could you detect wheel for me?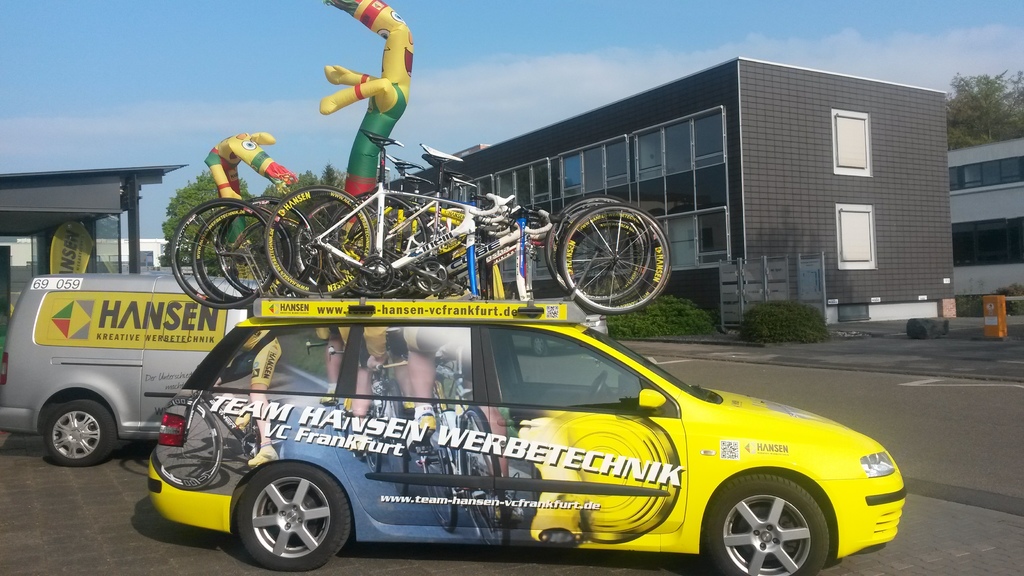
Detection result: bbox(192, 211, 292, 312).
